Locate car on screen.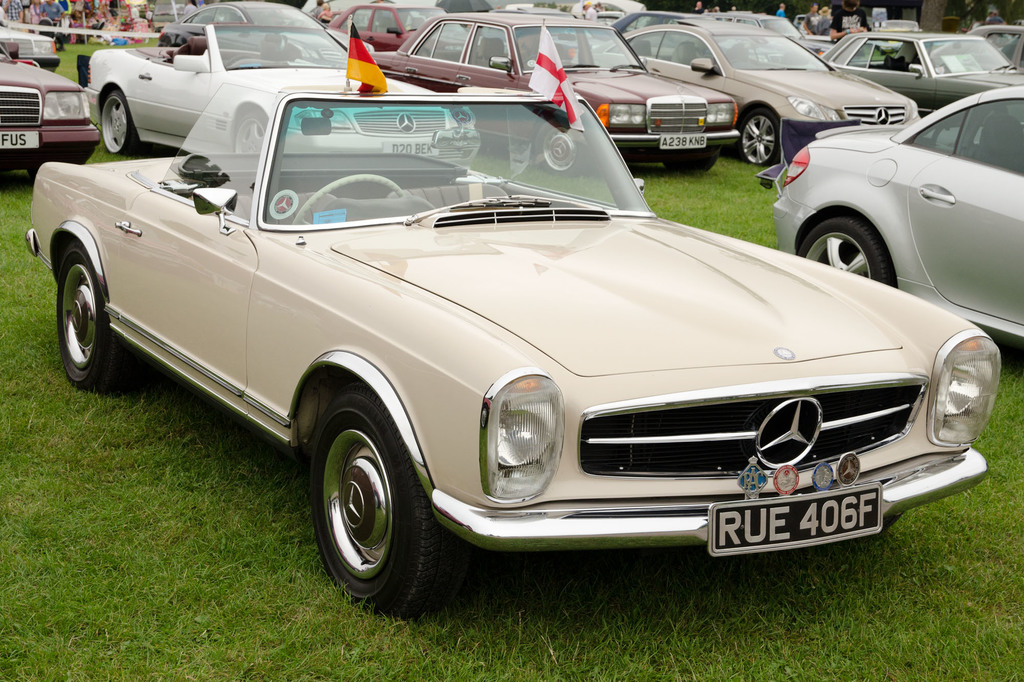
On screen at Rect(771, 84, 1023, 342).
